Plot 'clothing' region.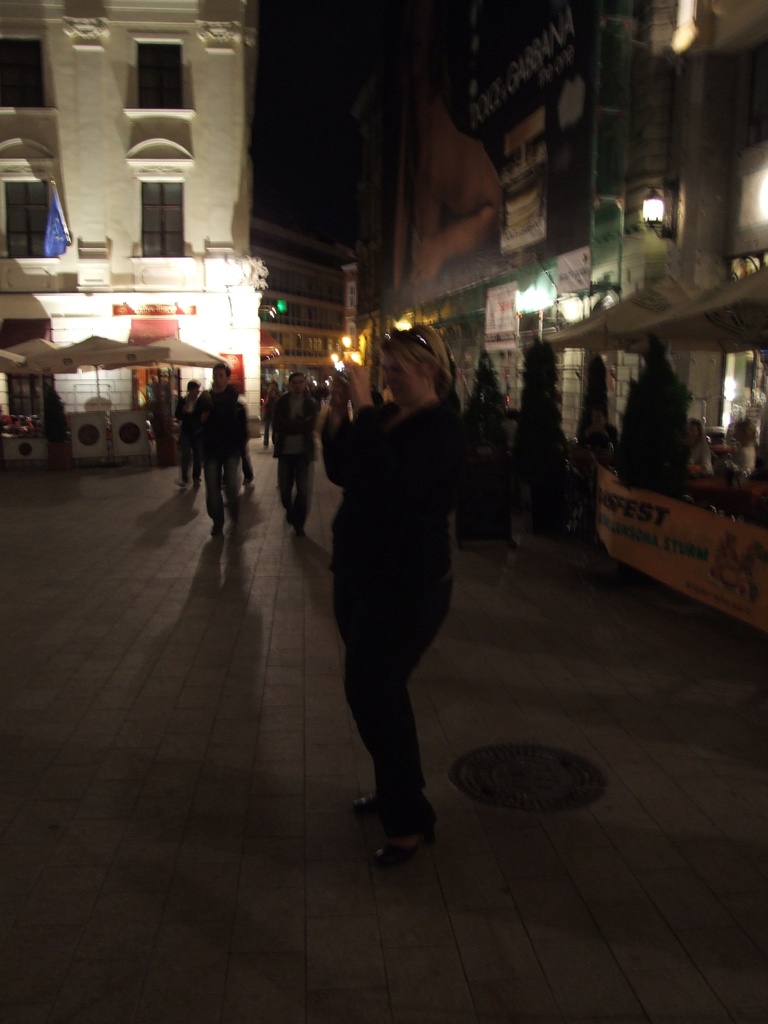
Plotted at (left=200, top=467, right=241, bottom=521).
